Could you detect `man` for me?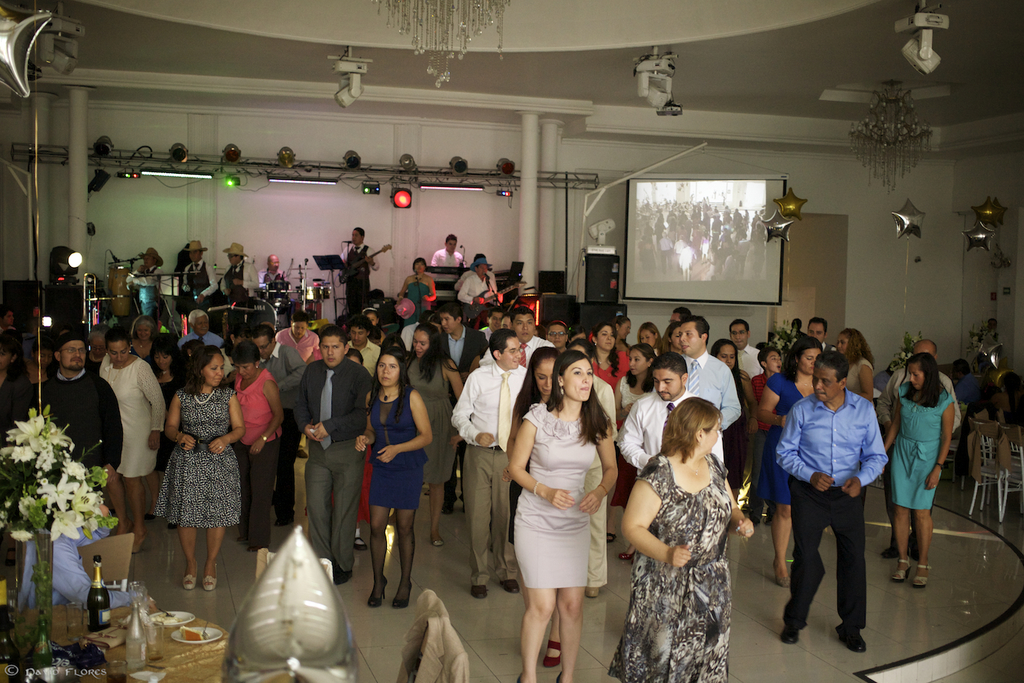
Detection result: x1=257, y1=326, x2=306, y2=478.
